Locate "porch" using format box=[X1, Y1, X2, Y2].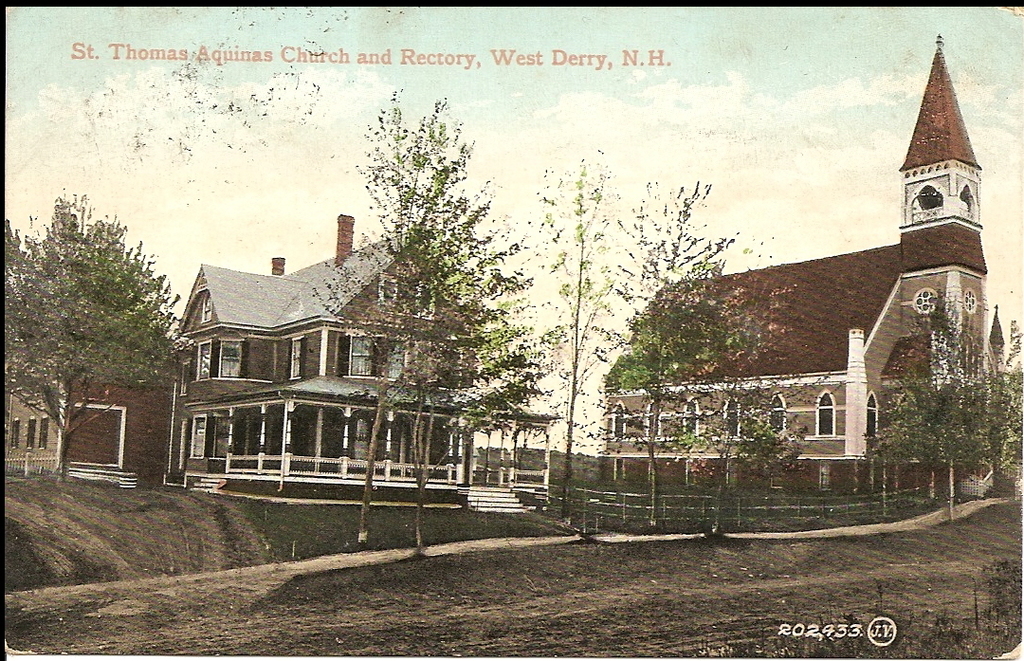
box=[192, 409, 461, 501].
